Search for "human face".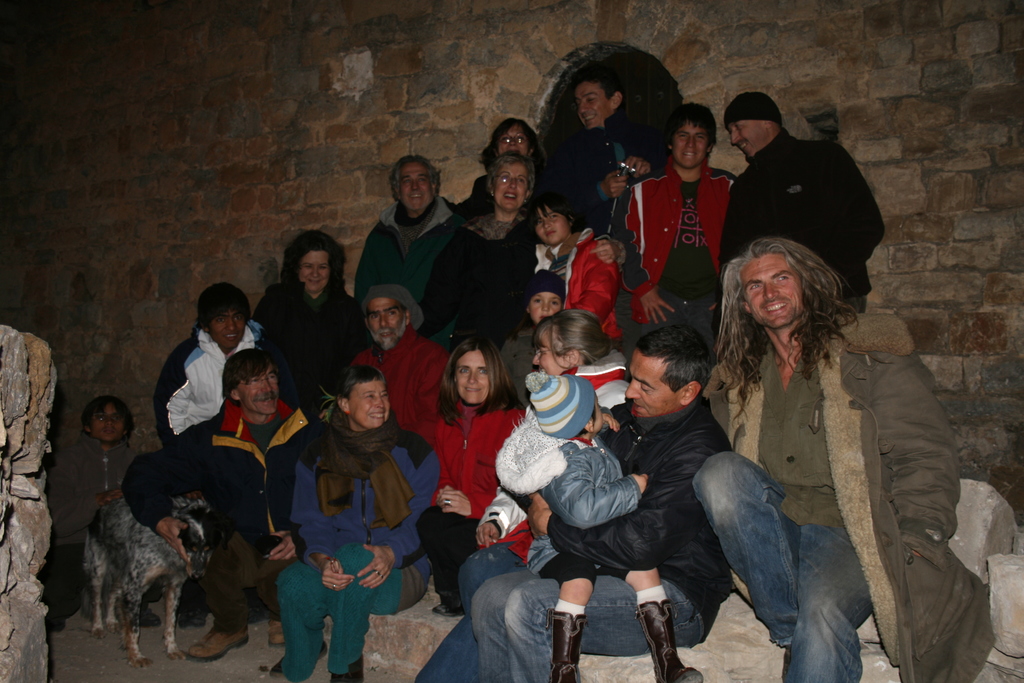
Found at rect(499, 126, 535, 163).
